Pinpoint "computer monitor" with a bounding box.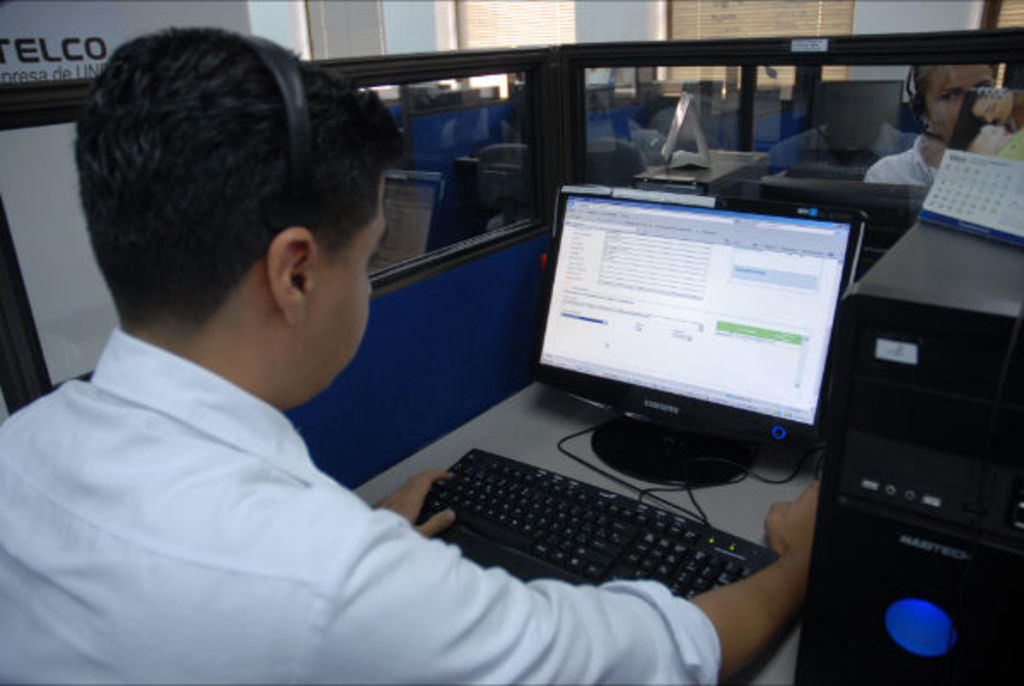
(505,172,867,517).
